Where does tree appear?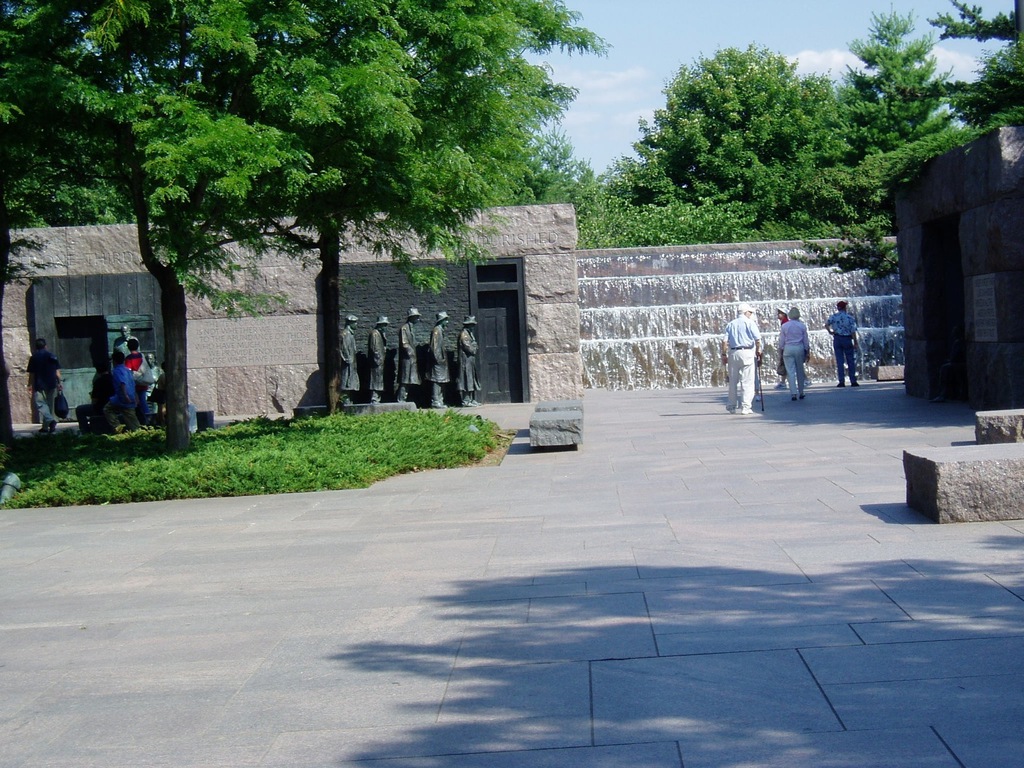
Appears at left=854, top=0, right=1023, bottom=209.
